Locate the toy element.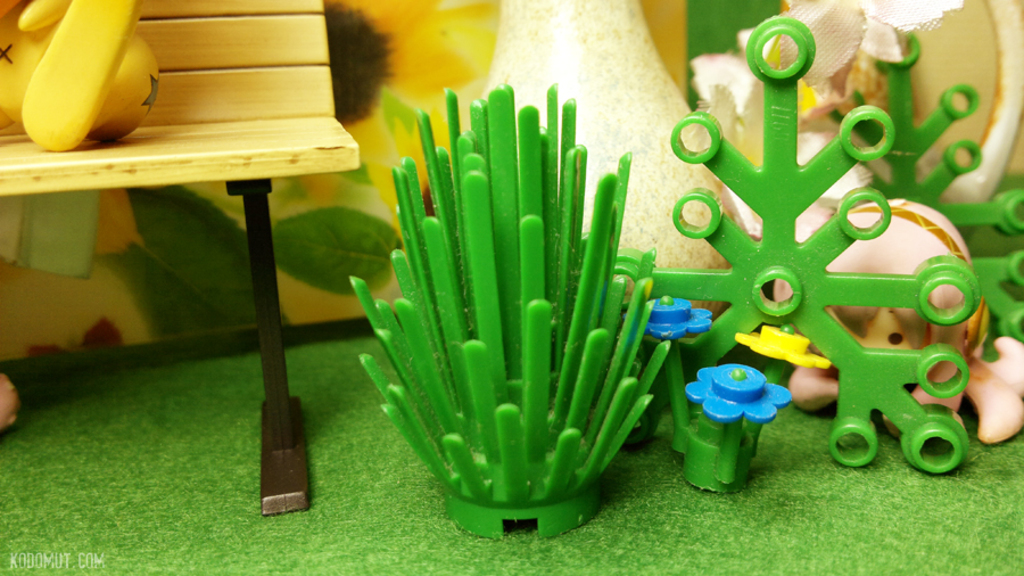
Element bbox: (774, 203, 1023, 444).
